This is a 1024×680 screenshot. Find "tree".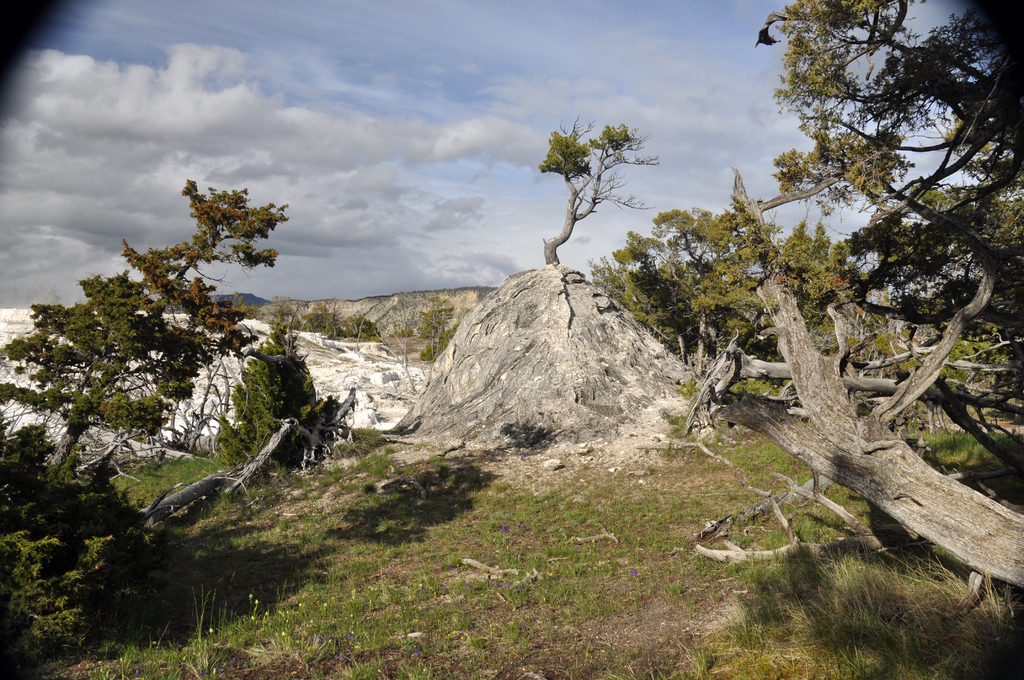
Bounding box: 760 0 1023 421.
